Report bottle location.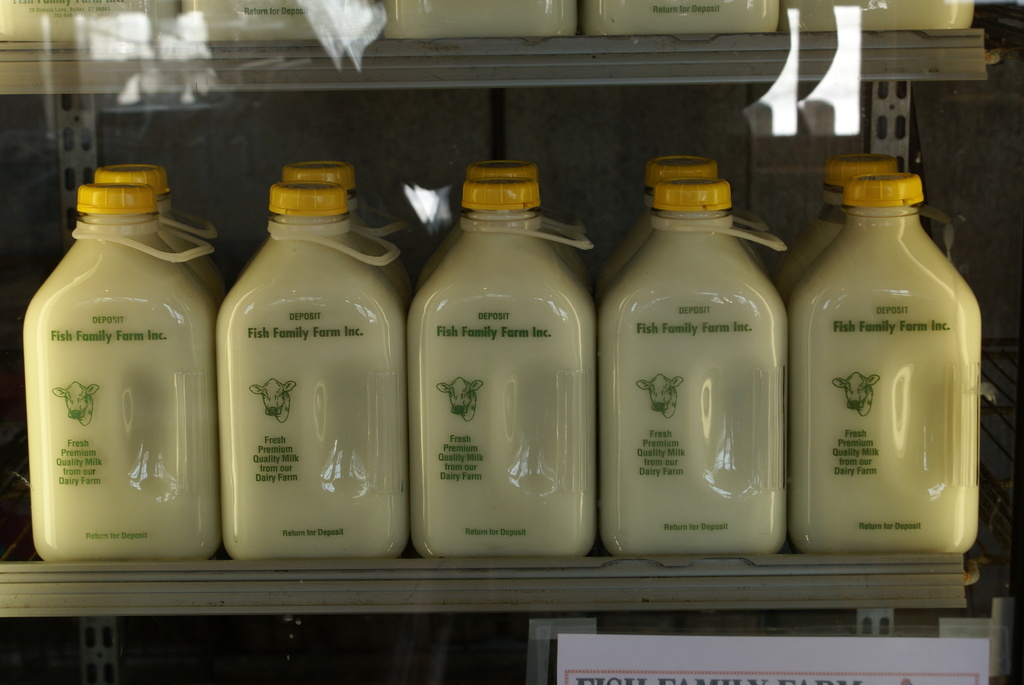
Report: <bbox>596, 176, 785, 555</bbox>.
